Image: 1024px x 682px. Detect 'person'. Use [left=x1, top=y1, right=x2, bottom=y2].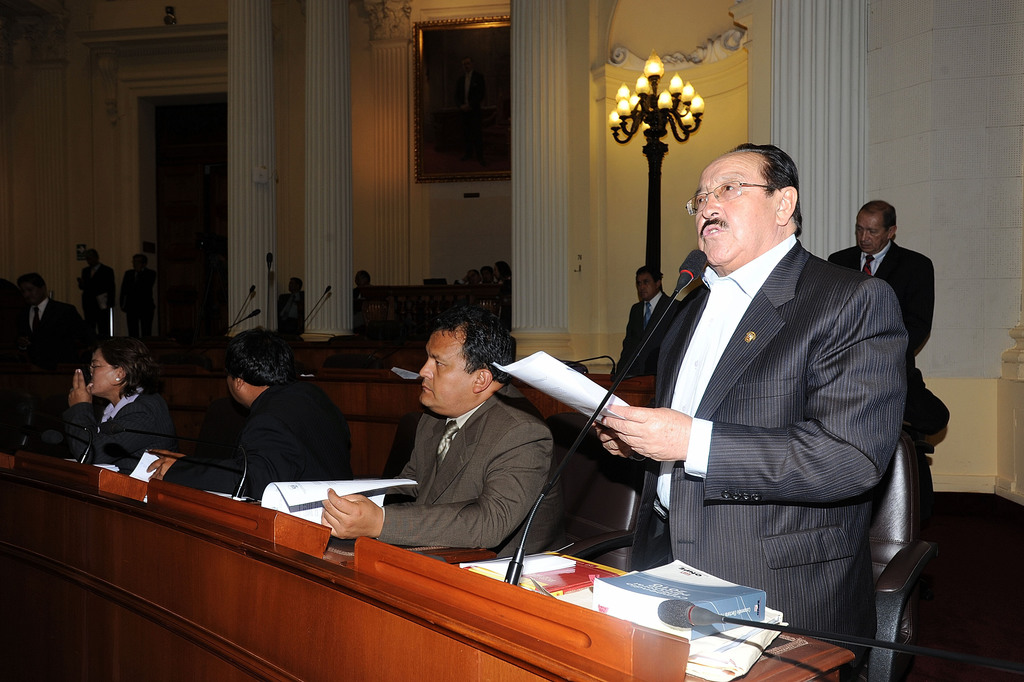
[left=612, top=263, right=679, bottom=378].
